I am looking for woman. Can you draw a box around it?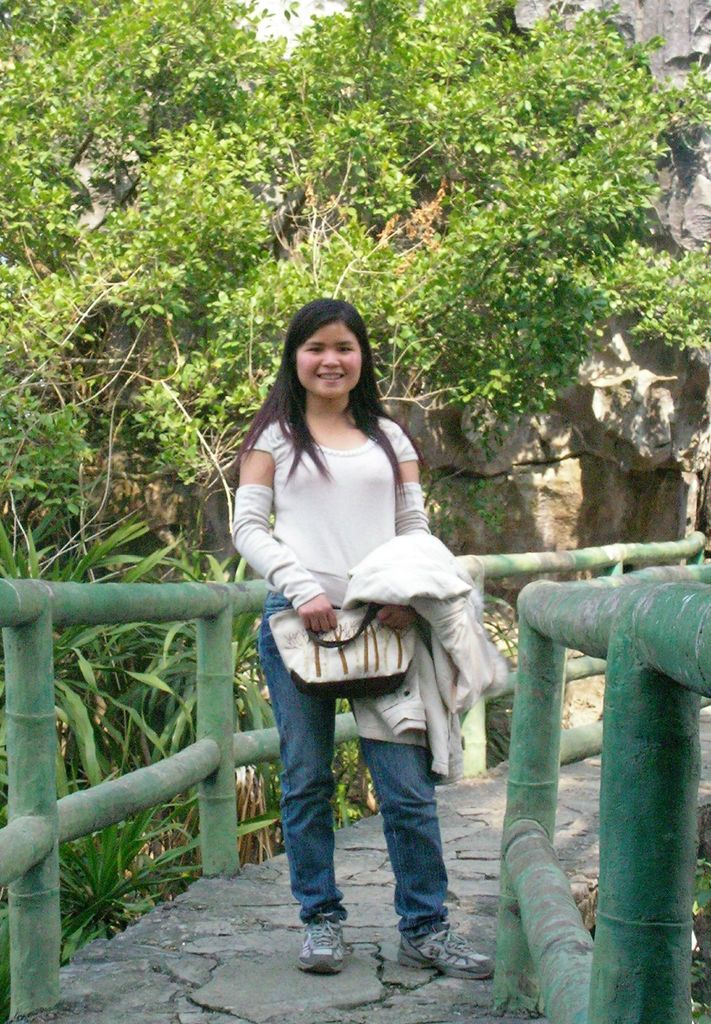
Sure, the bounding box is (x1=217, y1=306, x2=496, y2=879).
